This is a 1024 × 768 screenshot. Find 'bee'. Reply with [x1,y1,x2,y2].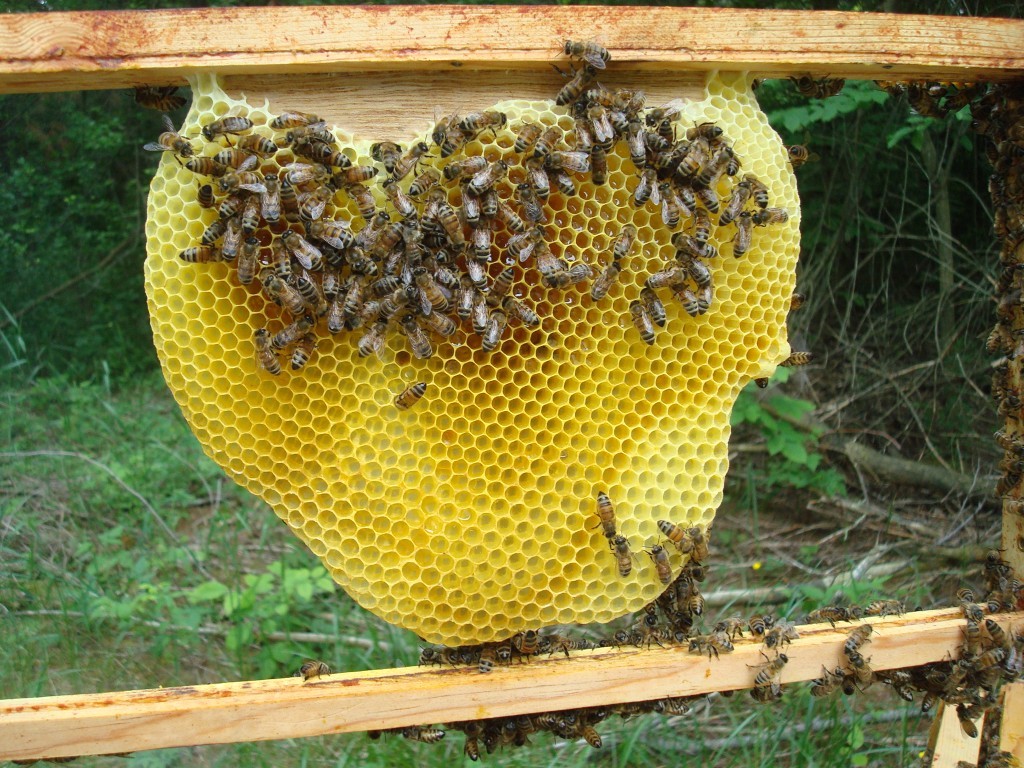
[541,151,591,173].
